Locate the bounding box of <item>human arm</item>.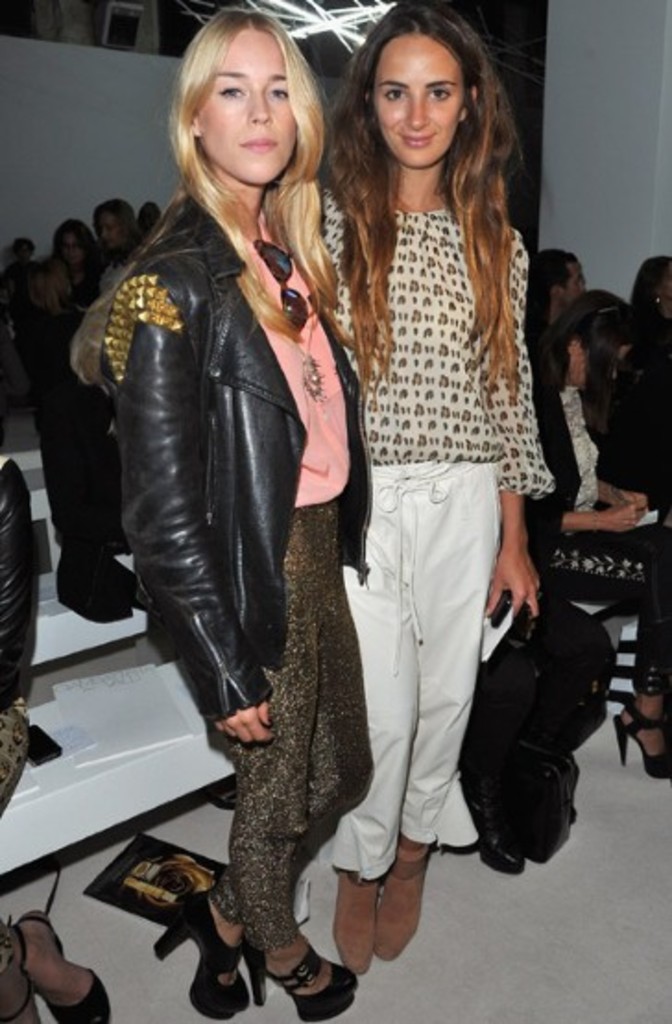
Bounding box: Rect(486, 253, 552, 624).
